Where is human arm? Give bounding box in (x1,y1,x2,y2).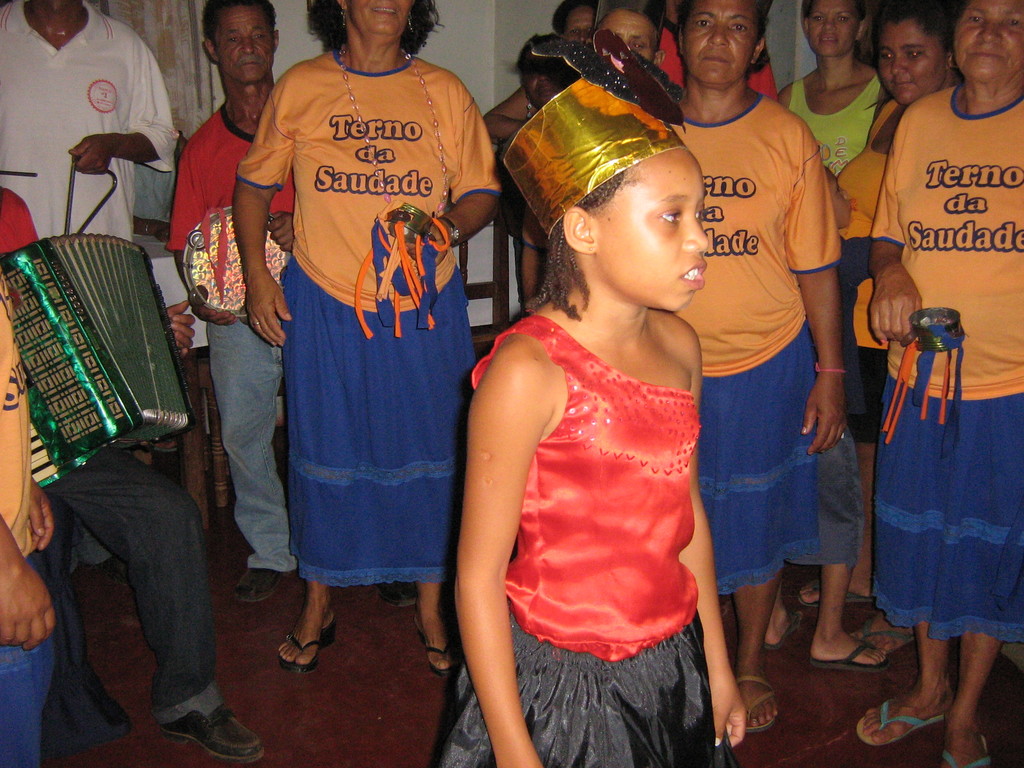
(680,352,748,749).
